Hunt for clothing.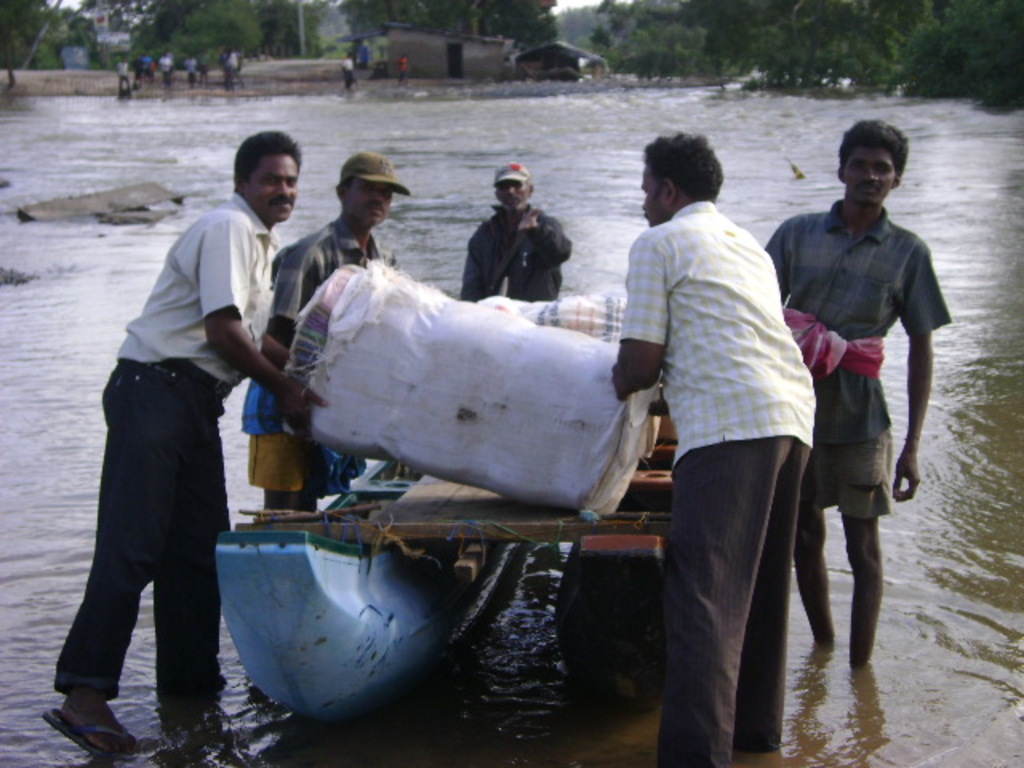
Hunted down at 224:59:235:85.
